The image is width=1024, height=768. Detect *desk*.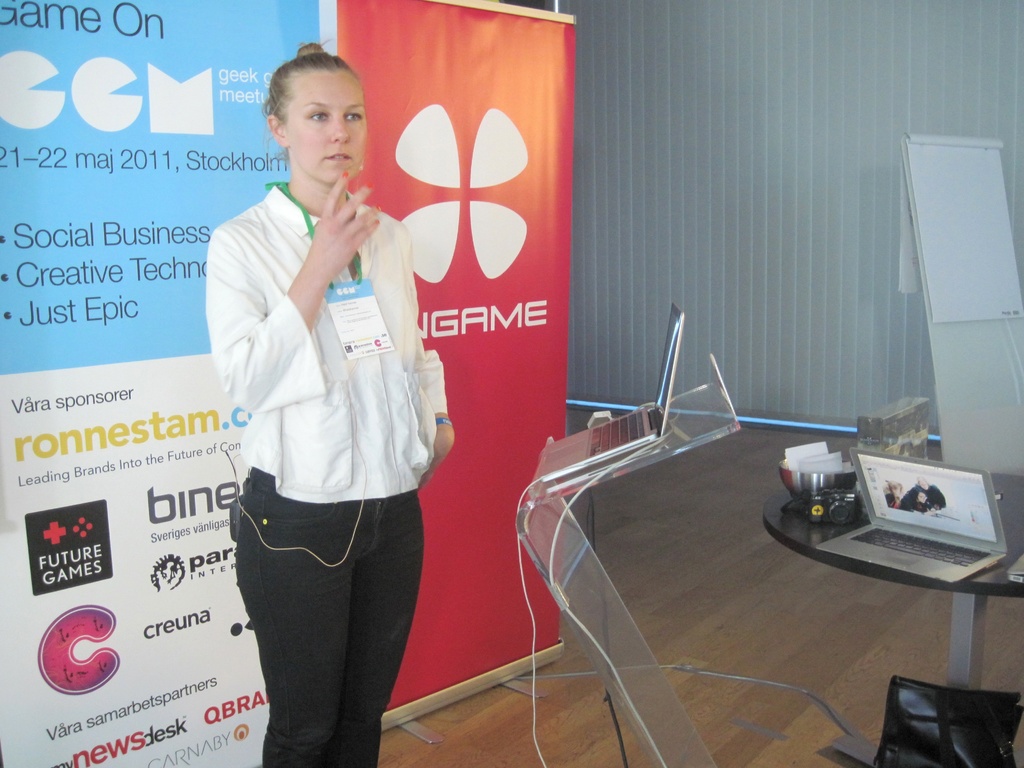
Detection: (x1=504, y1=380, x2=1005, y2=744).
